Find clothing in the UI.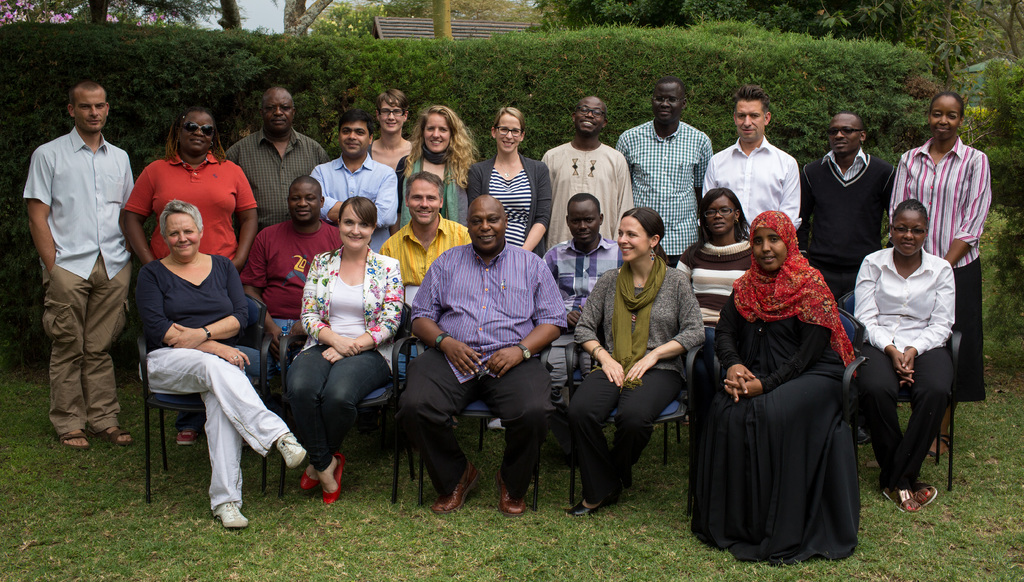
UI element at <region>18, 127, 134, 435</region>.
